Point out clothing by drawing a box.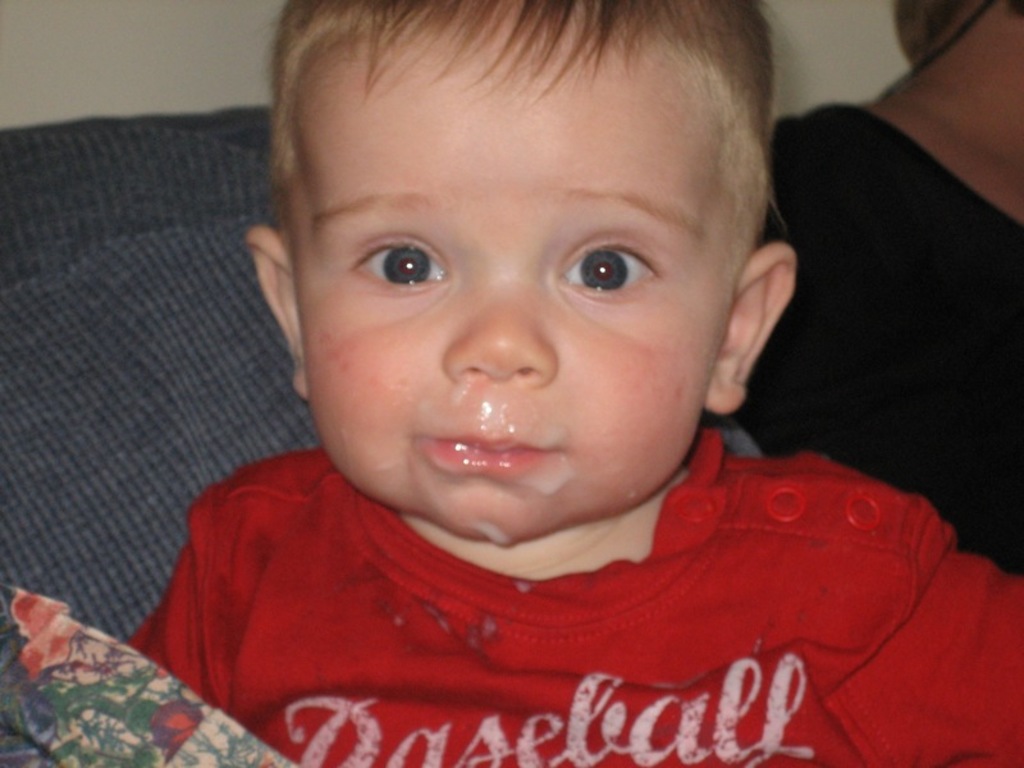
<region>116, 454, 992, 748</region>.
